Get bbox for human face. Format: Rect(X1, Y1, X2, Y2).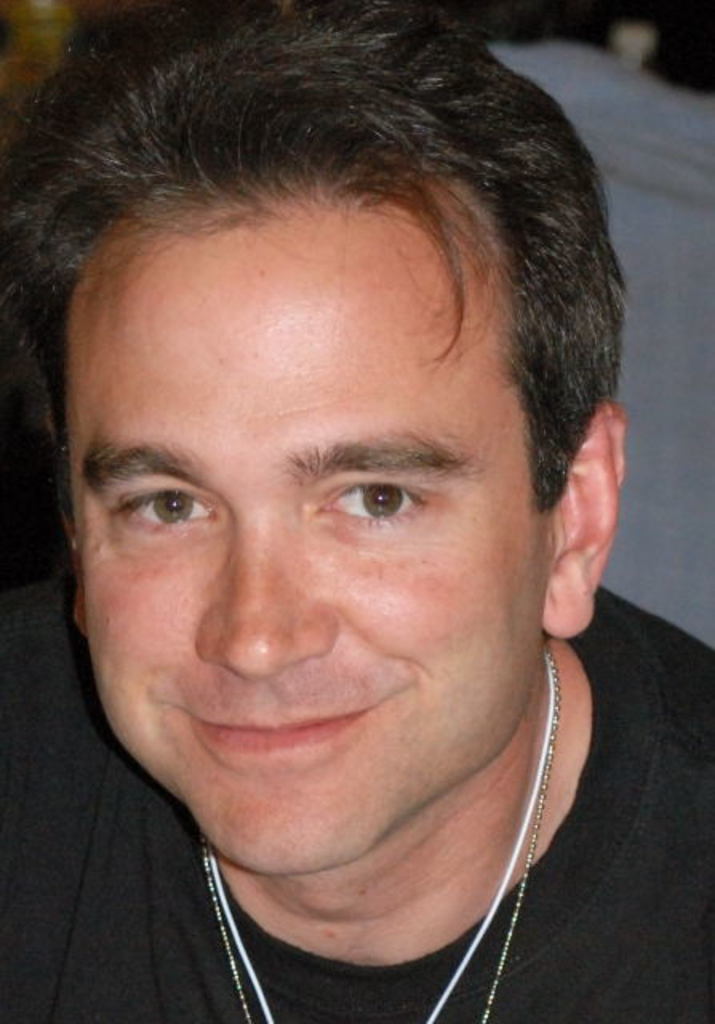
Rect(75, 214, 553, 882).
